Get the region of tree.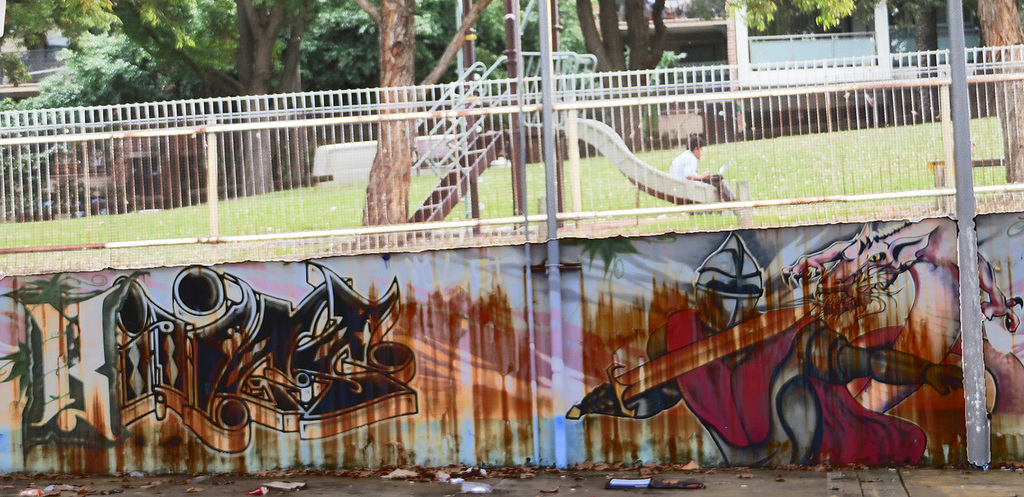
{"x1": 561, "y1": 0, "x2": 678, "y2": 148}.
